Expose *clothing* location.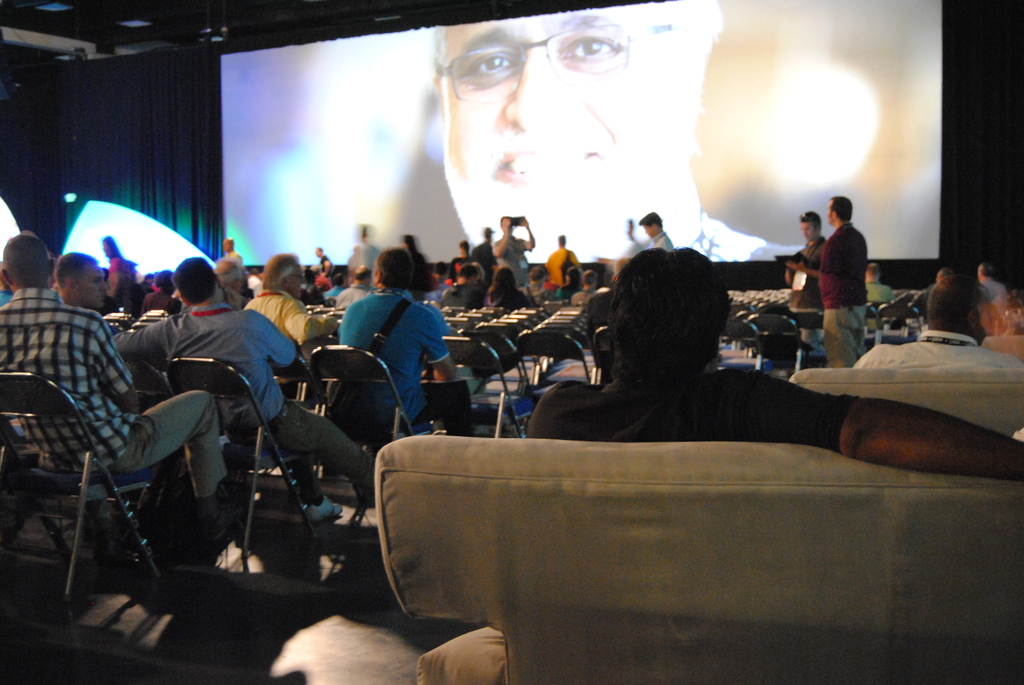
Exposed at crop(523, 365, 854, 445).
